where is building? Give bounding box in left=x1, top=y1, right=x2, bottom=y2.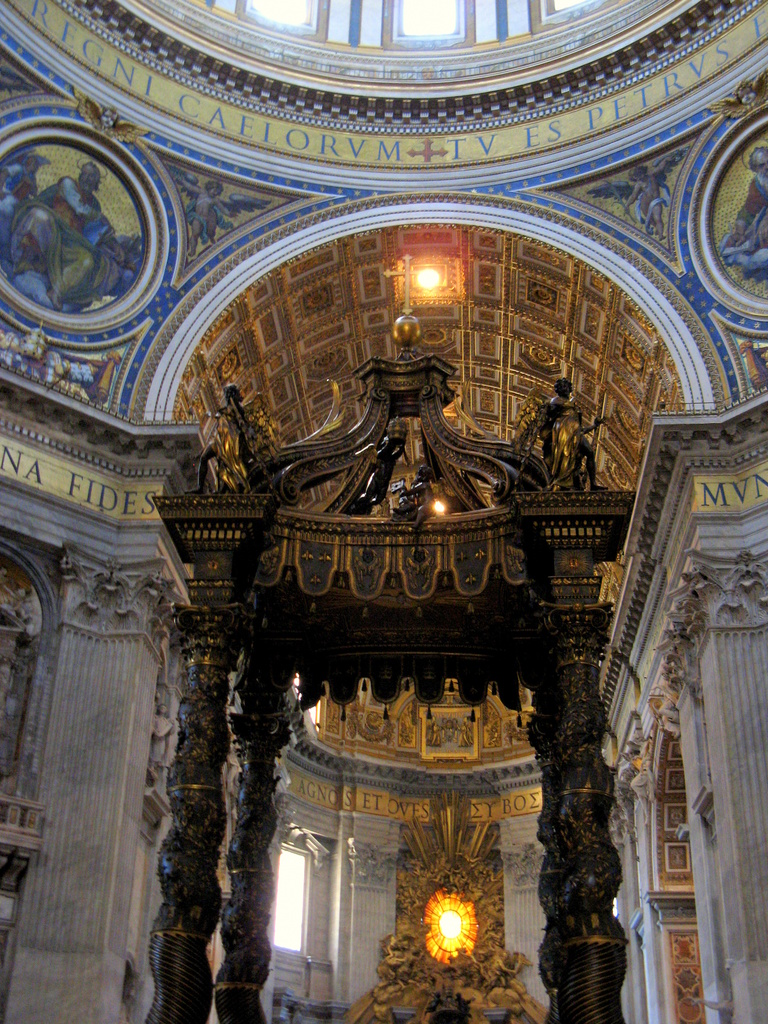
left=1, top=0, right=767, bottom=1023.
